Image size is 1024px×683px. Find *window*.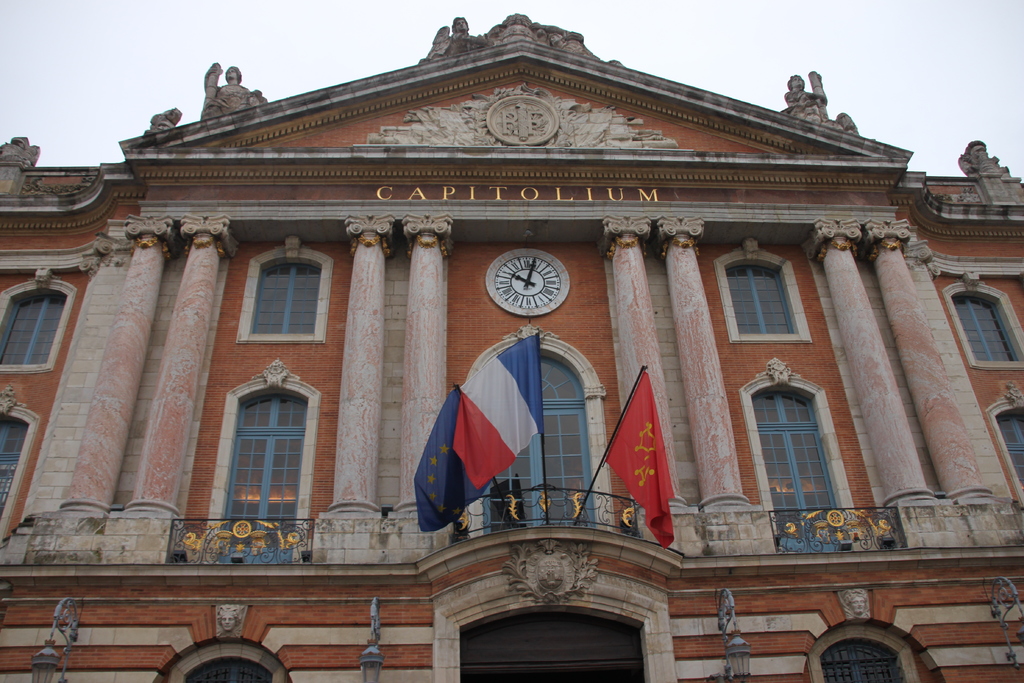
l=234, t=239, r=326, b=344.
